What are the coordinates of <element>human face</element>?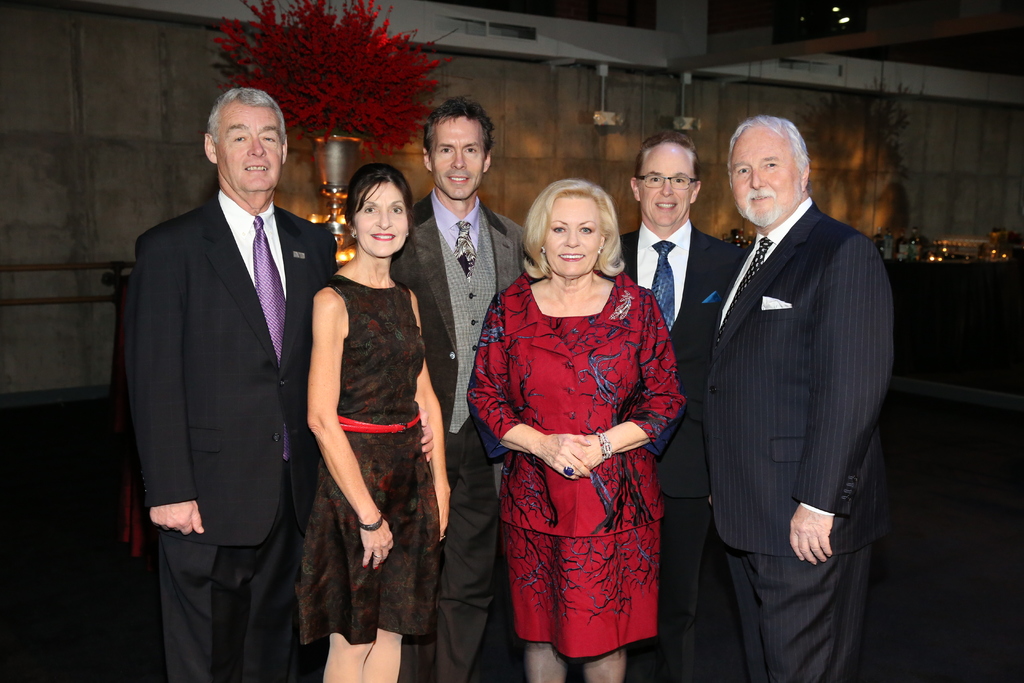
<bbox>355, 183, 406, 257</bbox>.
